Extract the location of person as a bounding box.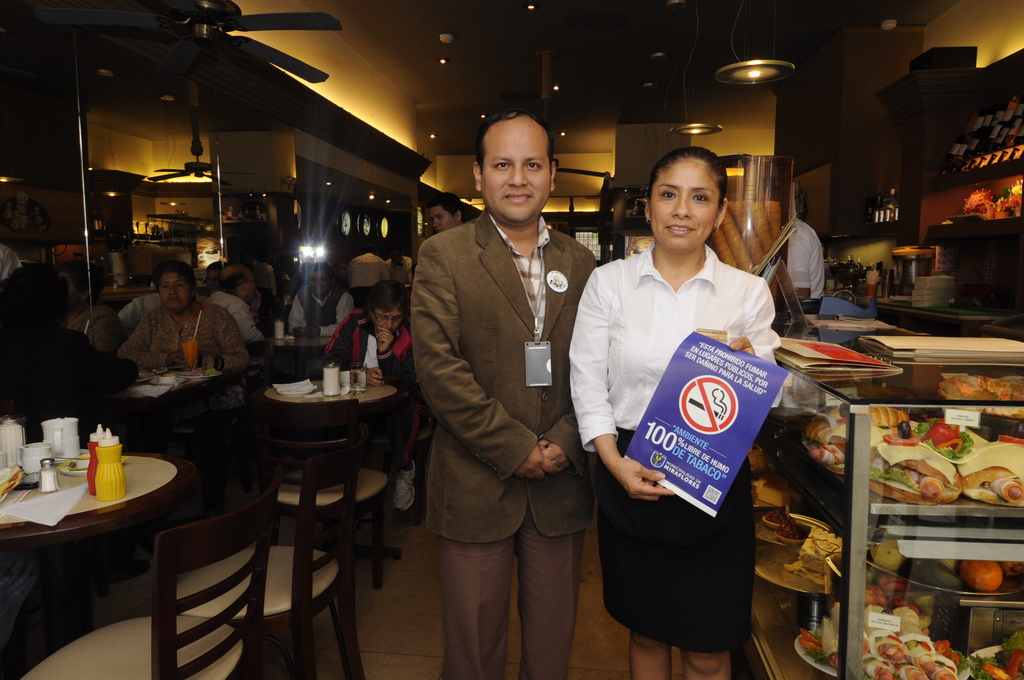
<box>0,264,145,451</box>.
